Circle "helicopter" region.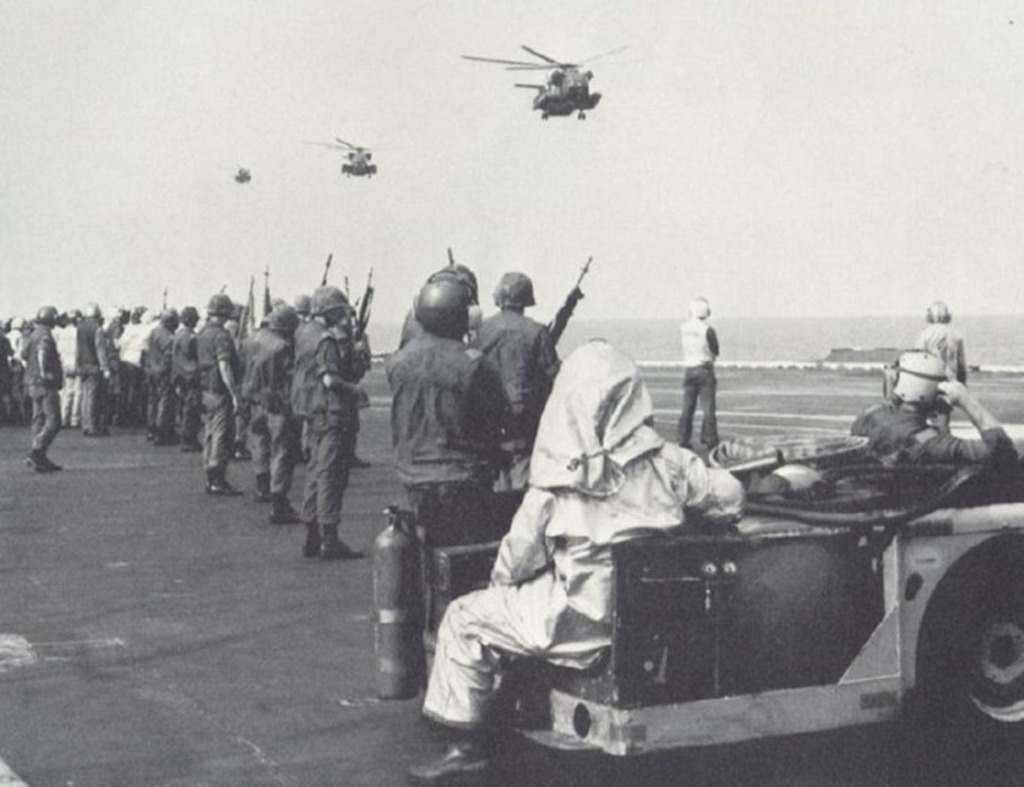
Region: (457,26,635,125).
